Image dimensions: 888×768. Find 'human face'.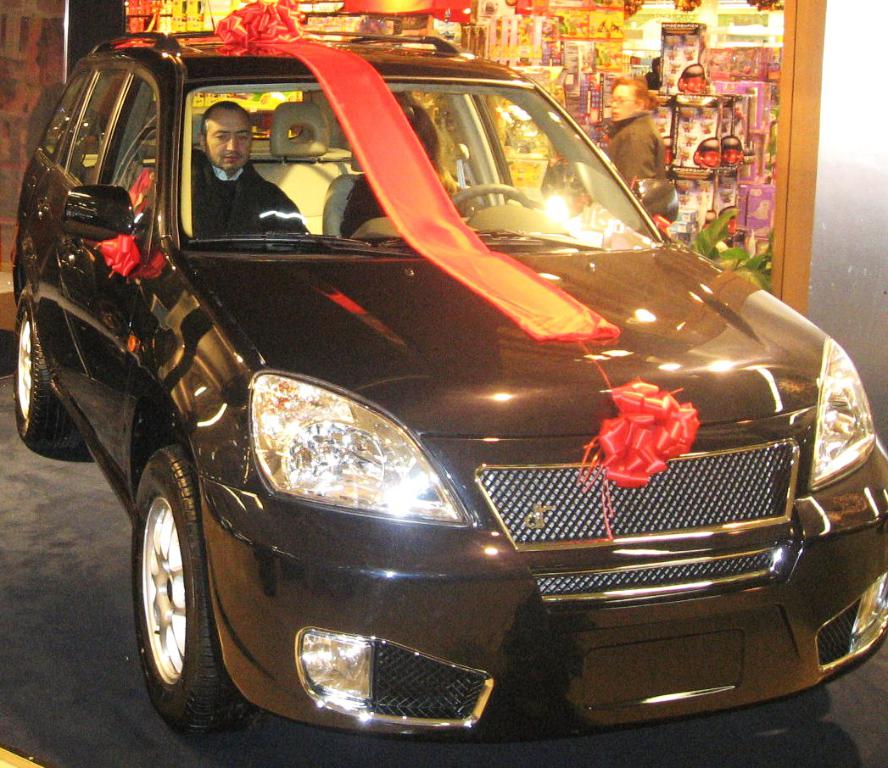
<box>205,109,252,170</box>.
